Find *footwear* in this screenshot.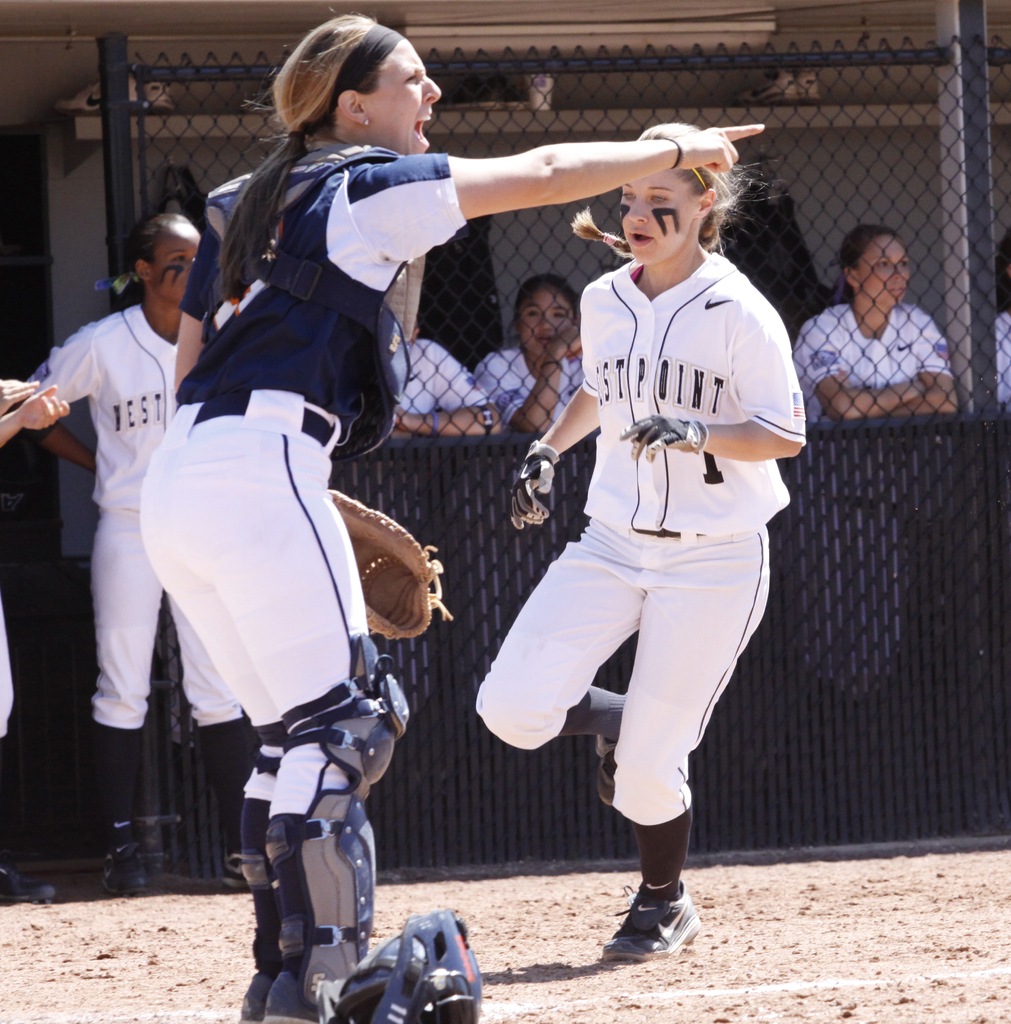
The bounding box for *footwear* is x1=613 y1=861 x2=713 y2=973.
